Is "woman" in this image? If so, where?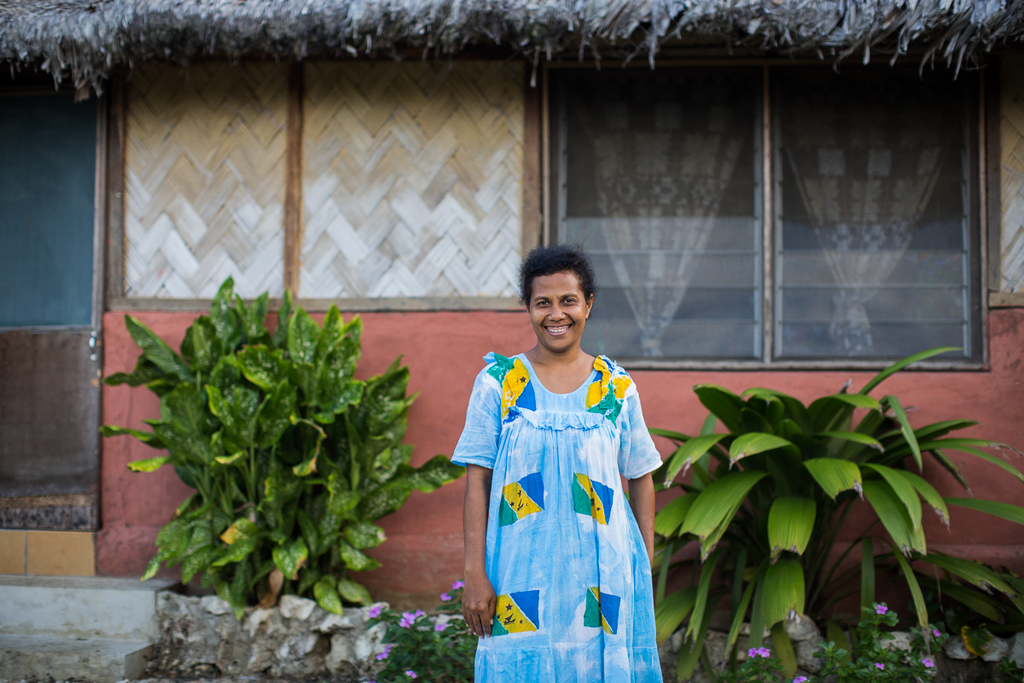
Yes, at bbox=(452, 250, 678, 667).
